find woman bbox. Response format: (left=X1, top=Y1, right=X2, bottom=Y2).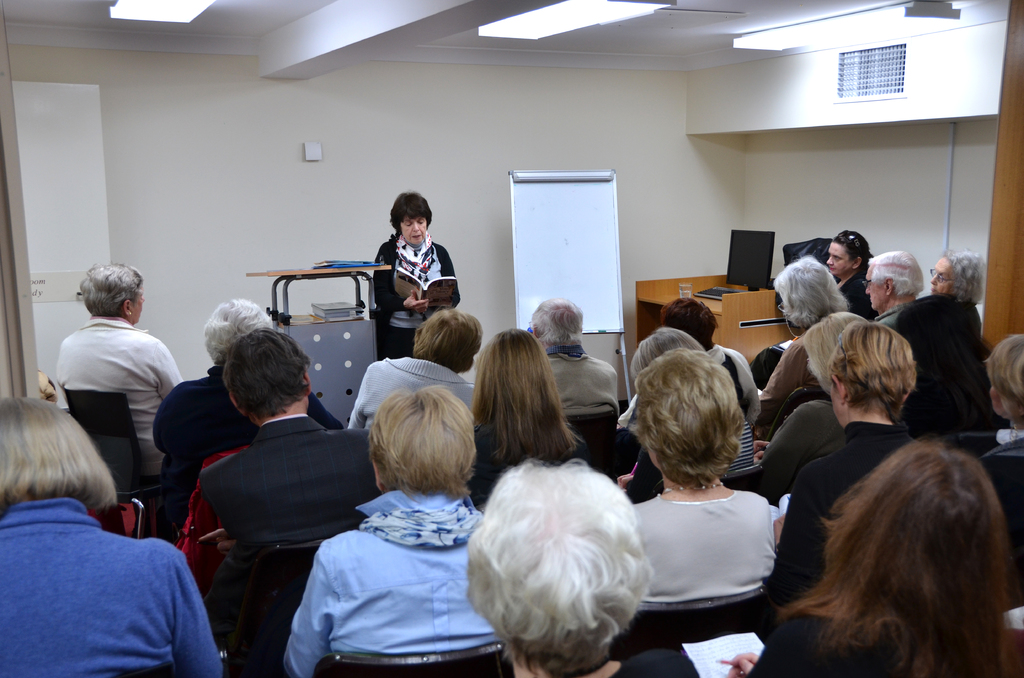
(left=358, top=190, right=463, bottom=362).
